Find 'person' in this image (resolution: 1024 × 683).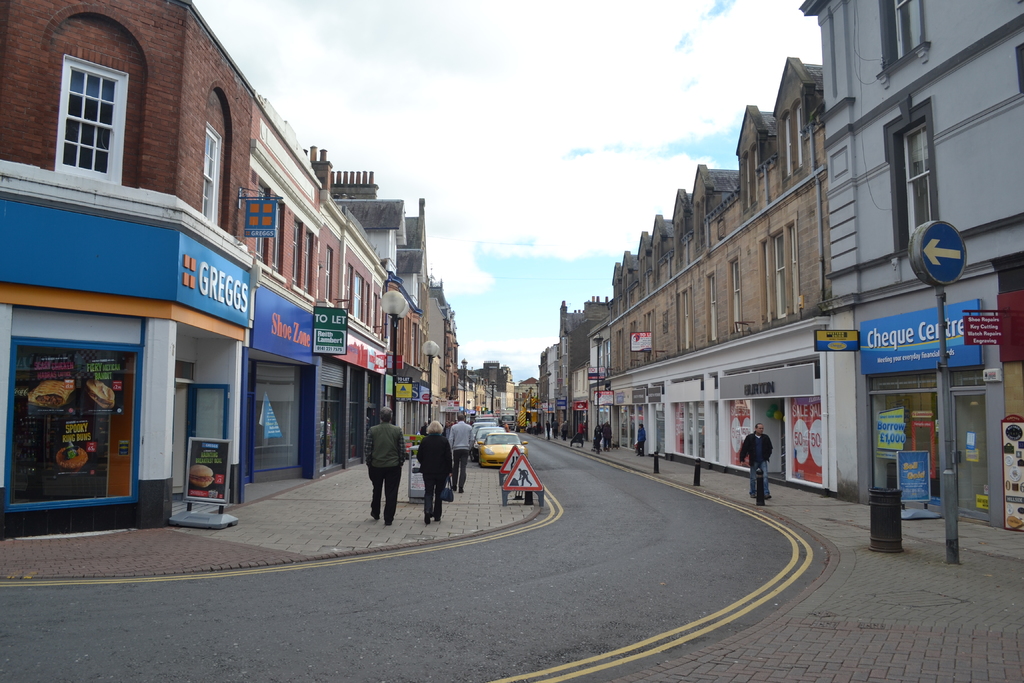
box(560, 421, 569, 440).
